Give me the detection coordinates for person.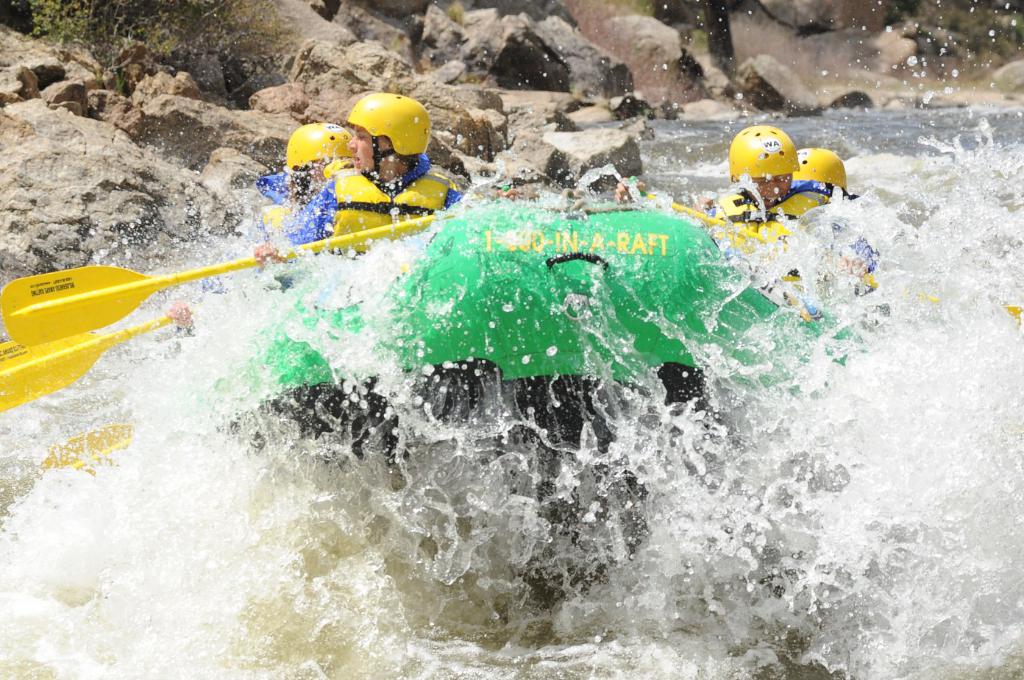
bbox(778, 153, 859, 233).
